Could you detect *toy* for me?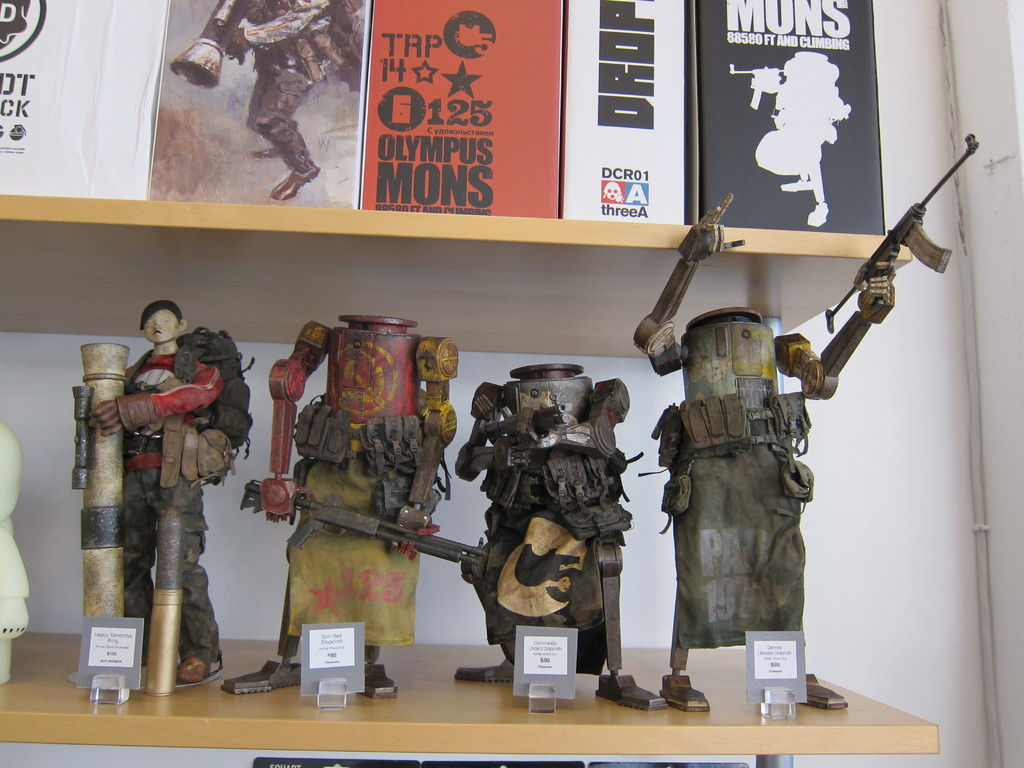
Detection result: left=638, top=196, right=893, bottom=712.
